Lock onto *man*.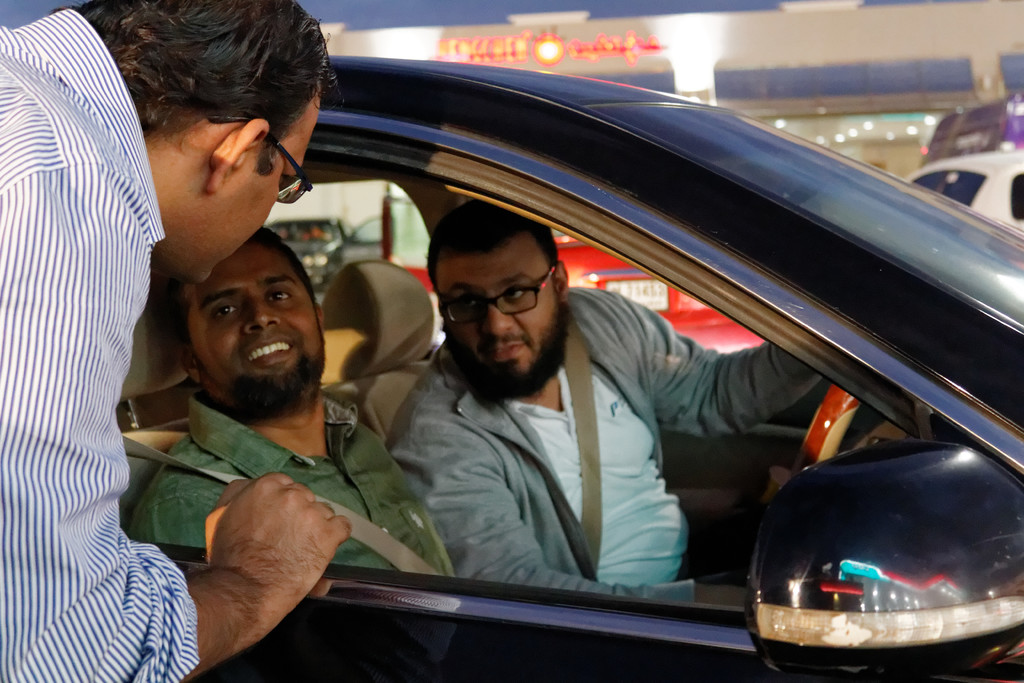
Locked: BBox(122, 222, 463, 586).
